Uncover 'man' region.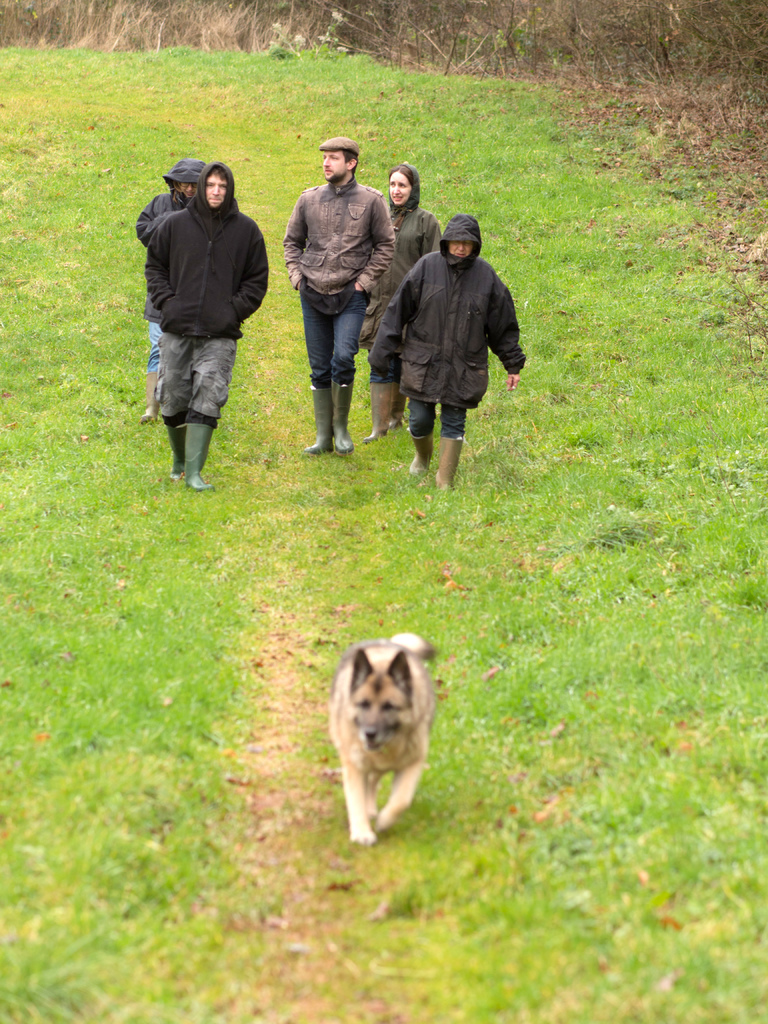
Uncovered: box(138, 133, 274, 493).
